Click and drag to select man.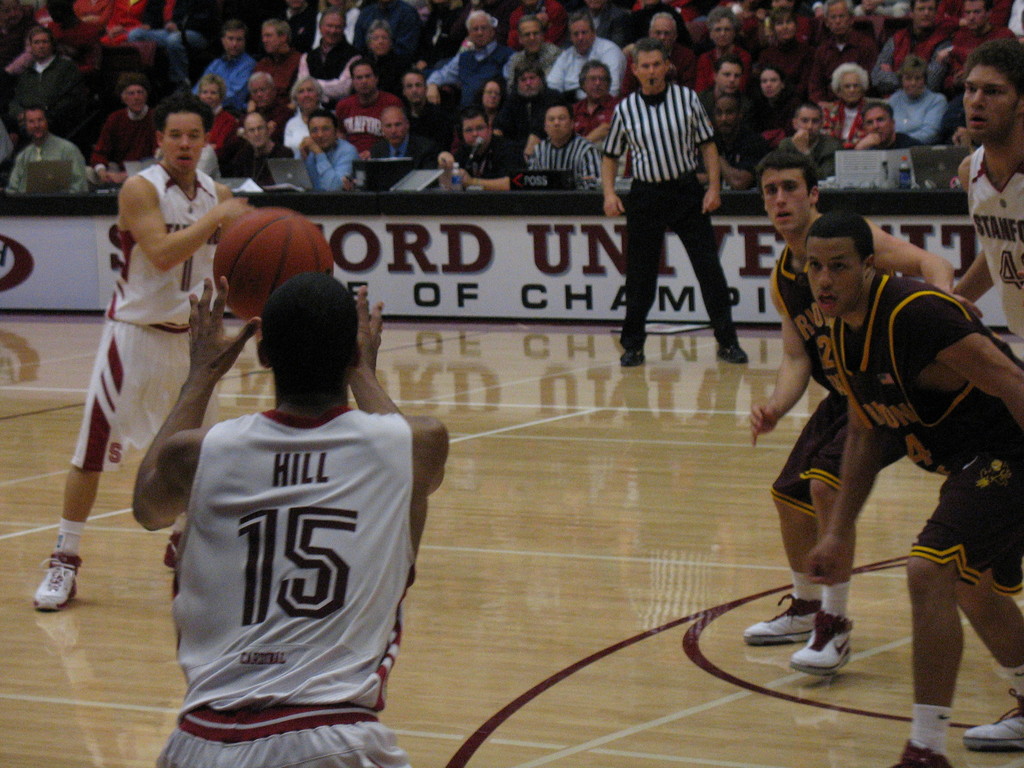
Selection: <box>743,154,986,679</box>.
